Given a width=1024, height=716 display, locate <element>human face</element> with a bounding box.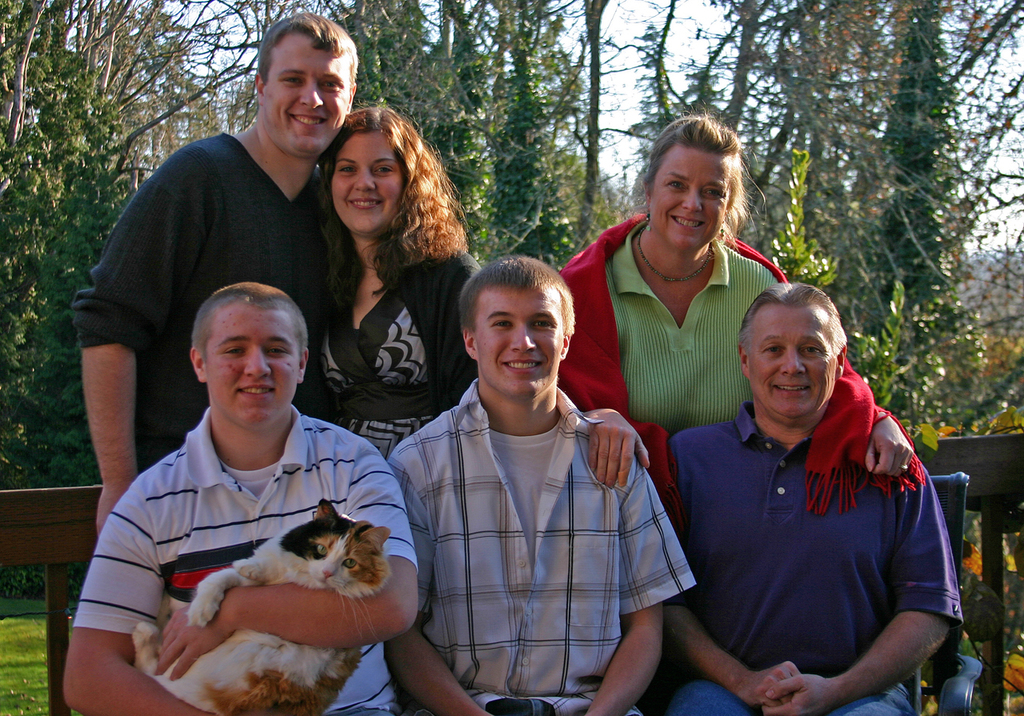
Located: 648, 144, 731, 243.
